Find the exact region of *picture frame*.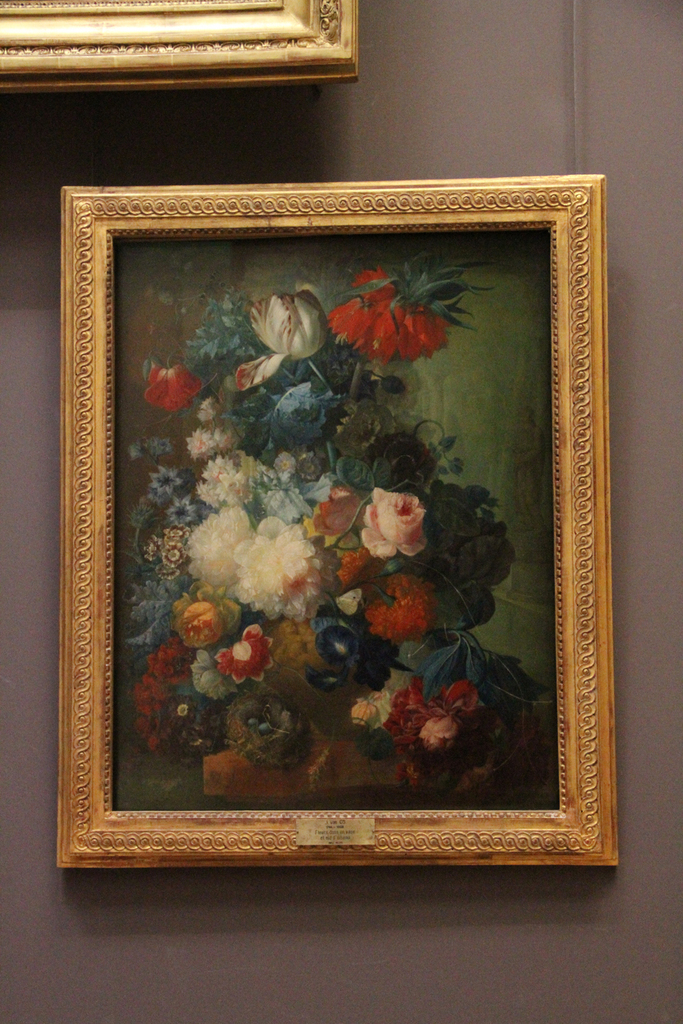
Exact region: bbox(57, 173, 618, 870).
